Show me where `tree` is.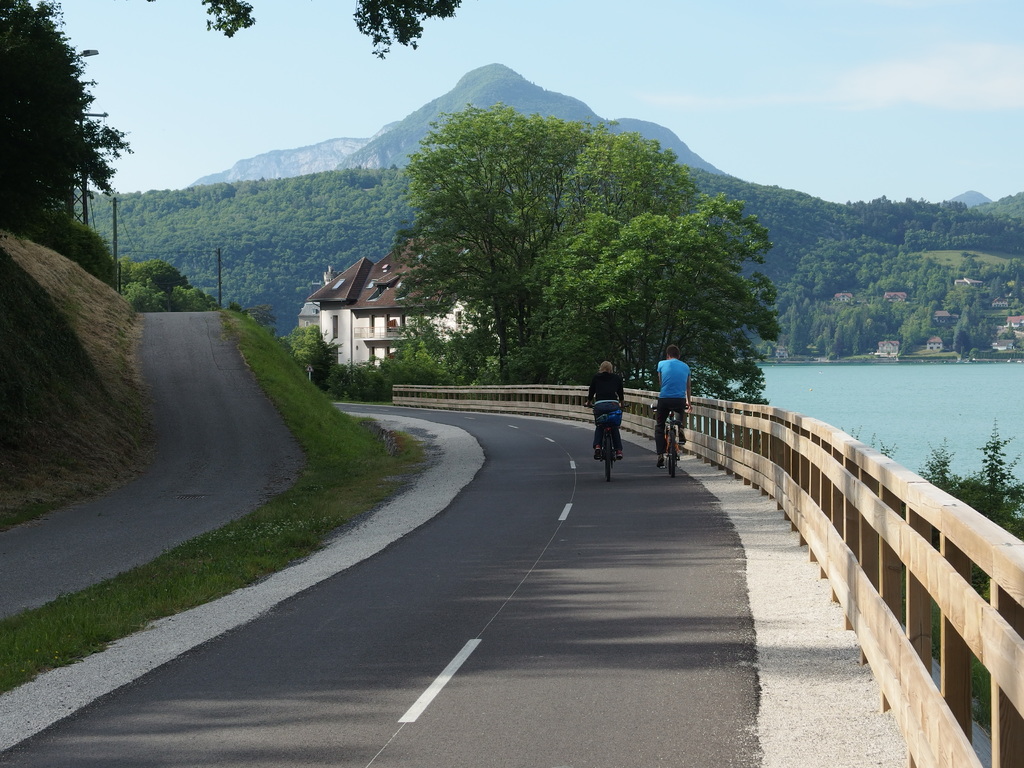
`tree` is at left=388, top=107, right=701, bottom=383.
